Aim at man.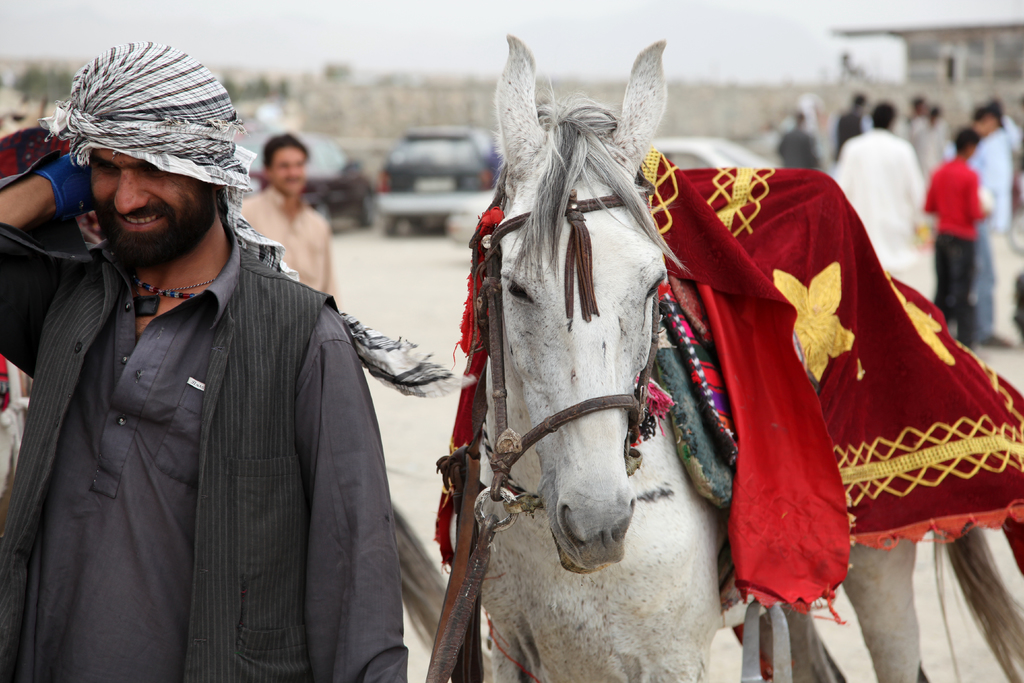
Aimed at l=836, t=94, r=860, b=161.
